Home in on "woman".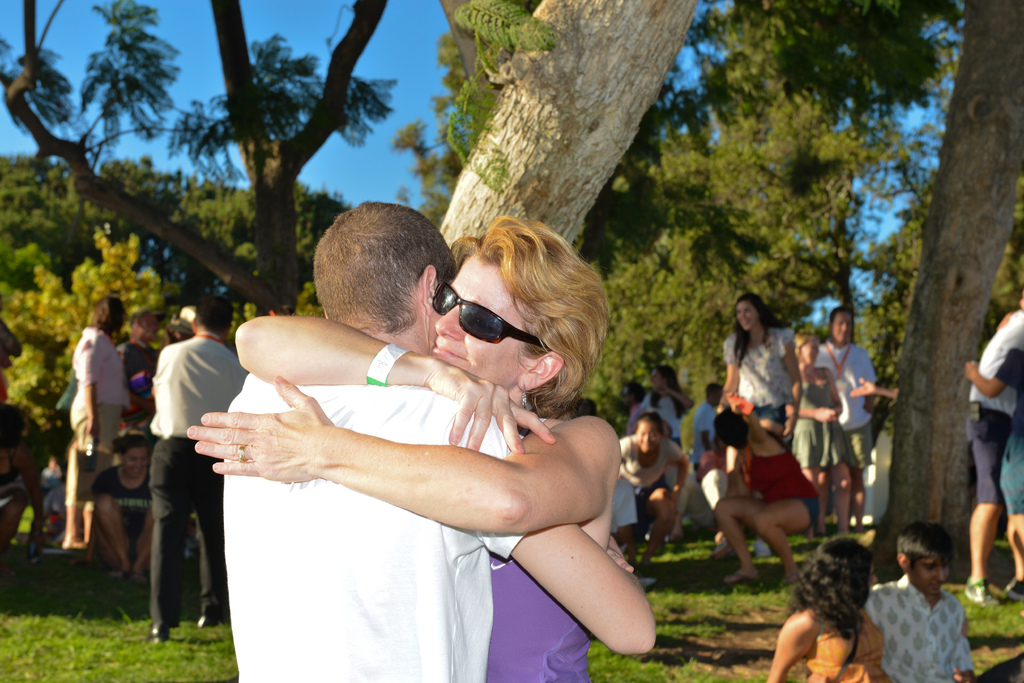
Homed in at (60, 294, 130, 555).
